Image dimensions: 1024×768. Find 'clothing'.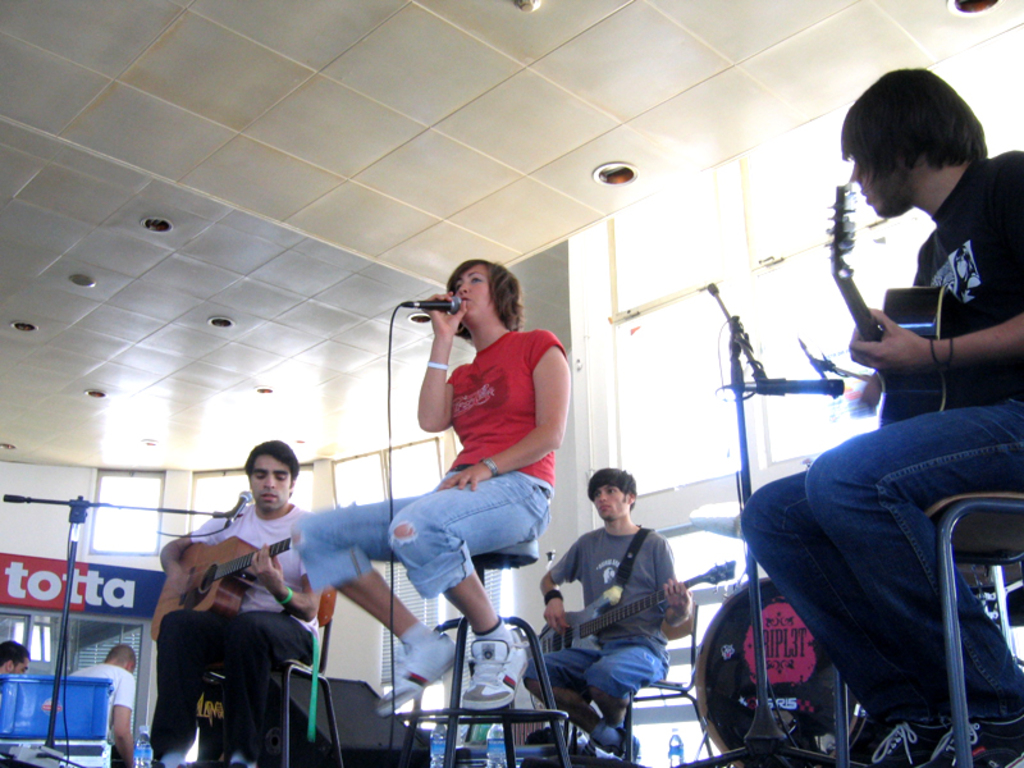
(x1=280, y1=323, x2=568, y2=593).
